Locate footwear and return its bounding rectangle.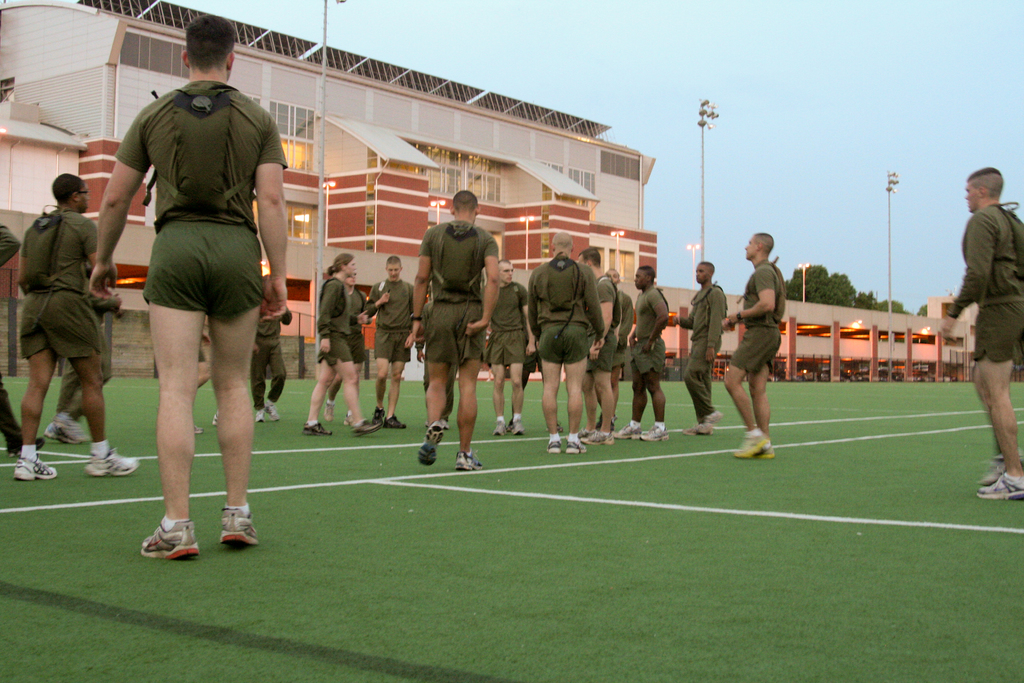
58, 410, 85, 443.
